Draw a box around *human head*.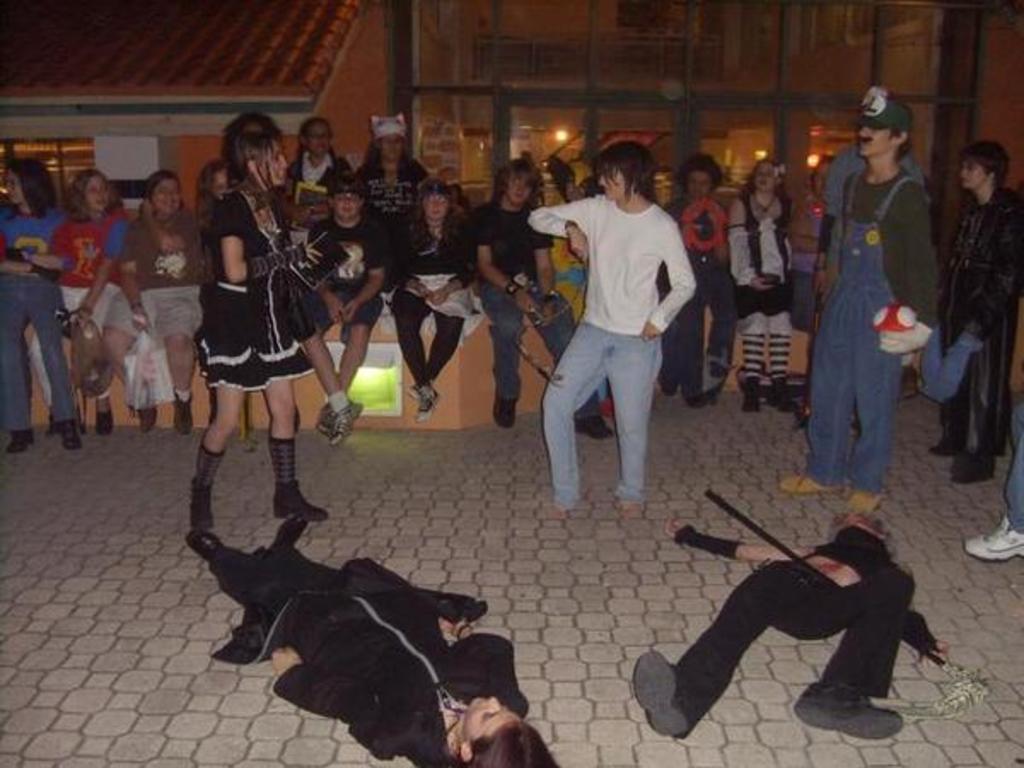
bbox=(459, 695, 555, 766).
